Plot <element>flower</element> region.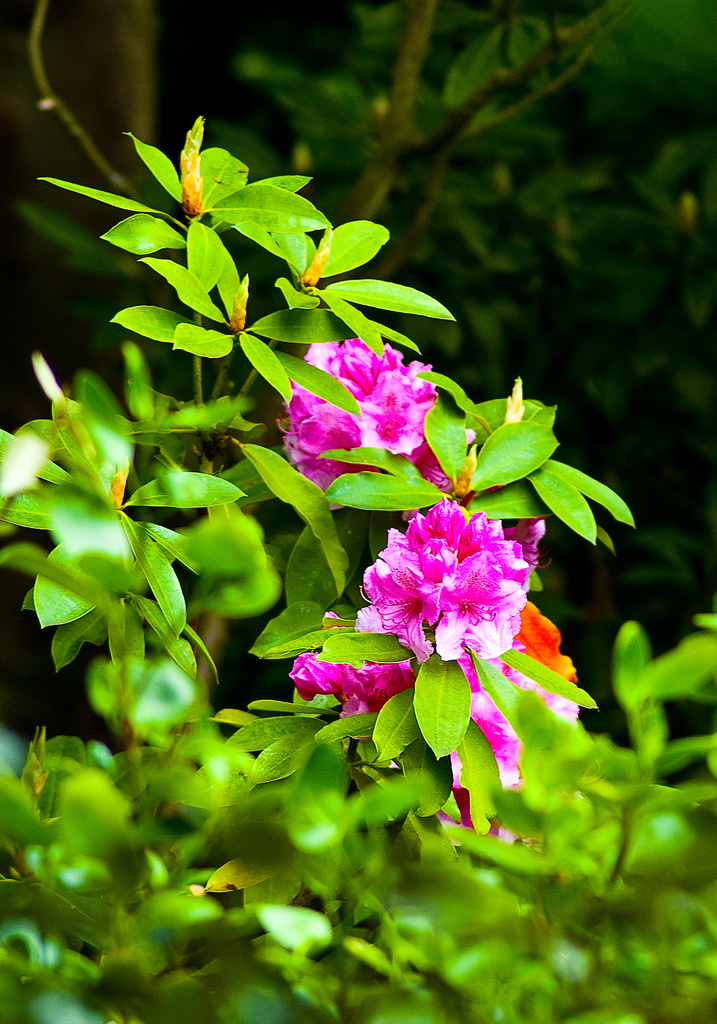
Plotted at 279 378 375 494.
